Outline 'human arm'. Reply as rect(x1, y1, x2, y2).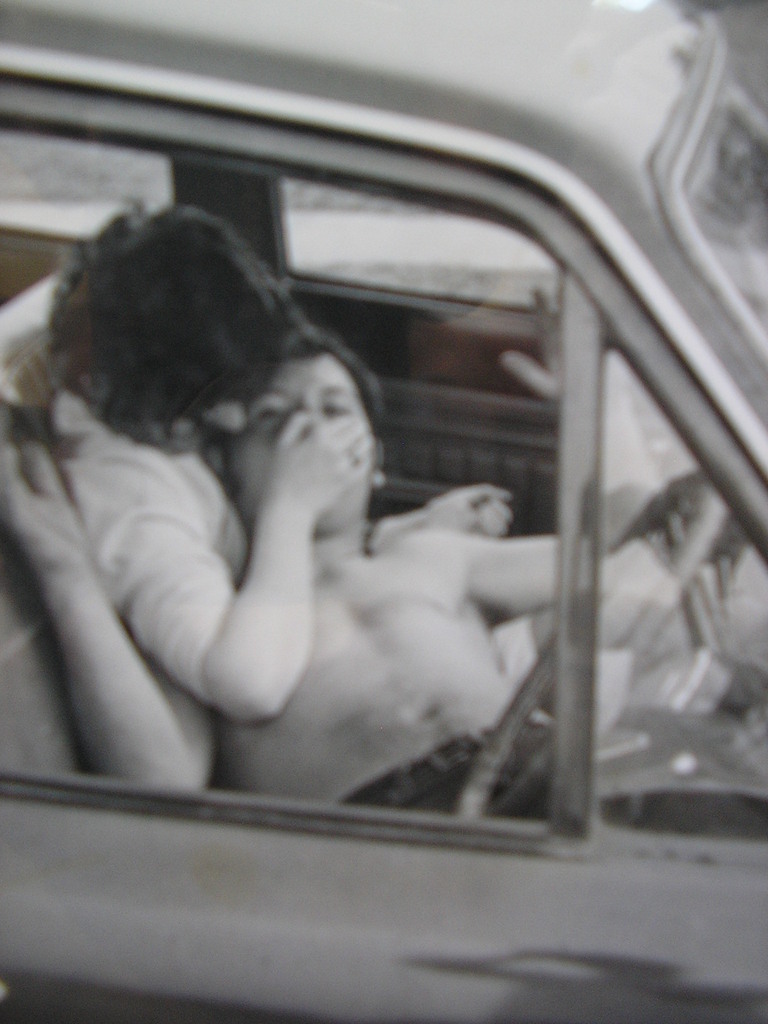
rect(360, 476, 515, 555).
